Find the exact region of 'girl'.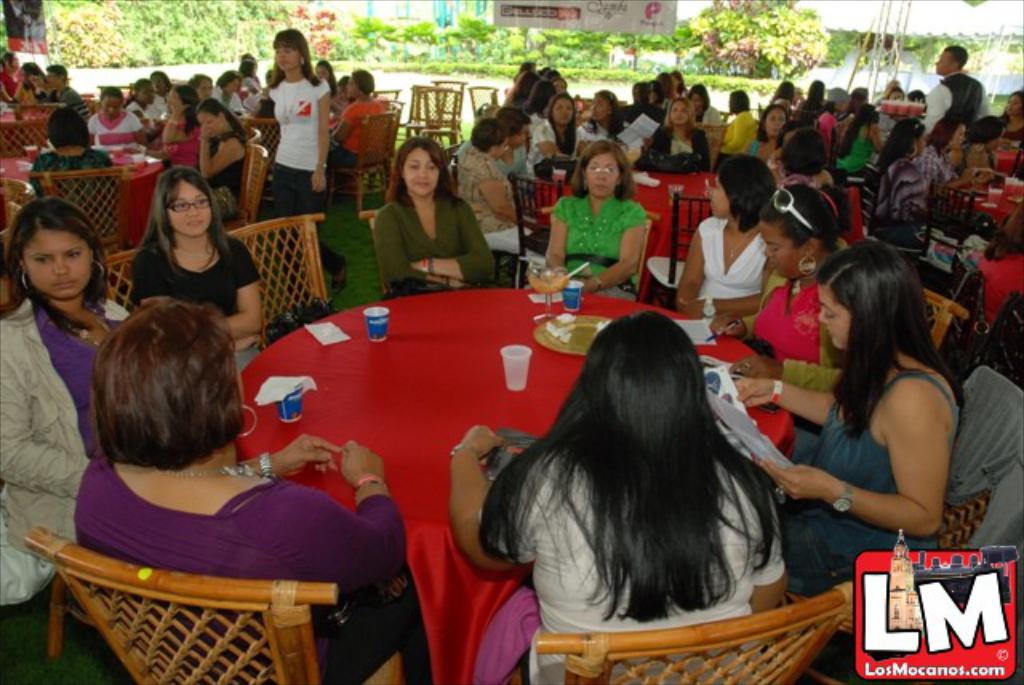
Exact region: 122 163 259 368.
